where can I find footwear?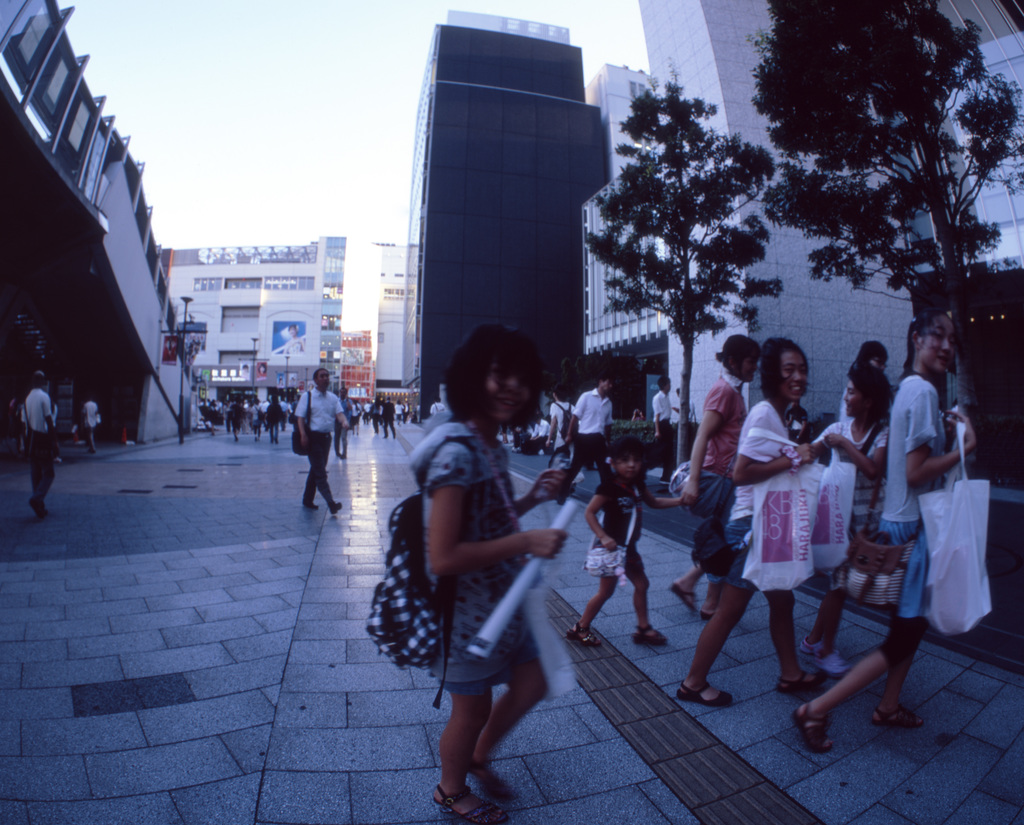
You can find it at [x1=870, y1=701, x2=921, y2=728].
